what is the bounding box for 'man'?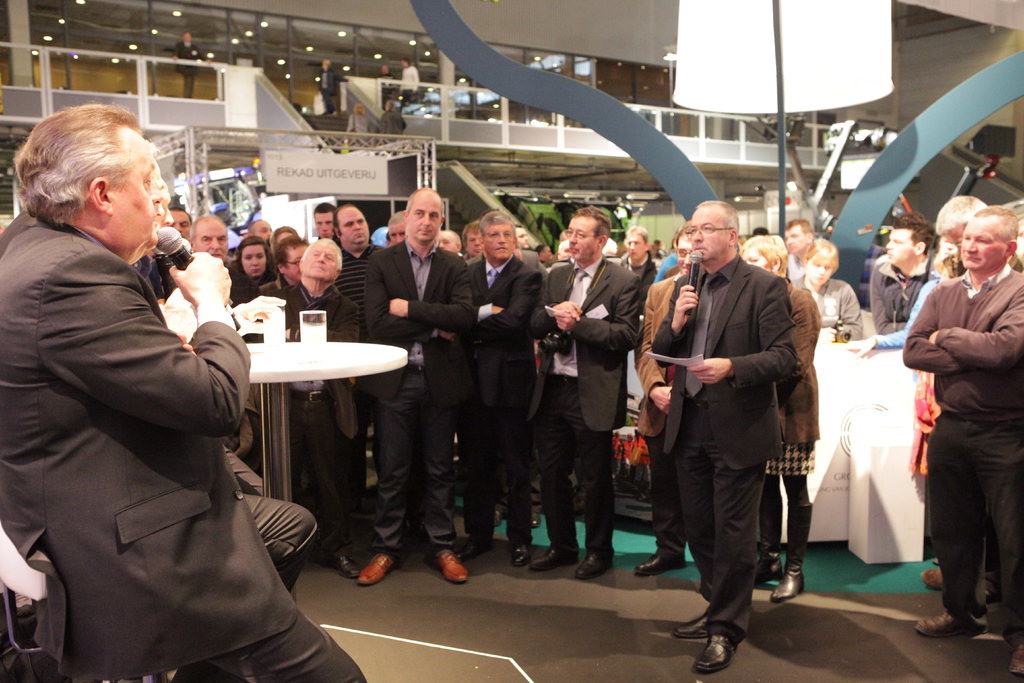
(x1=156, y1=208, x2=204, y2=258).
